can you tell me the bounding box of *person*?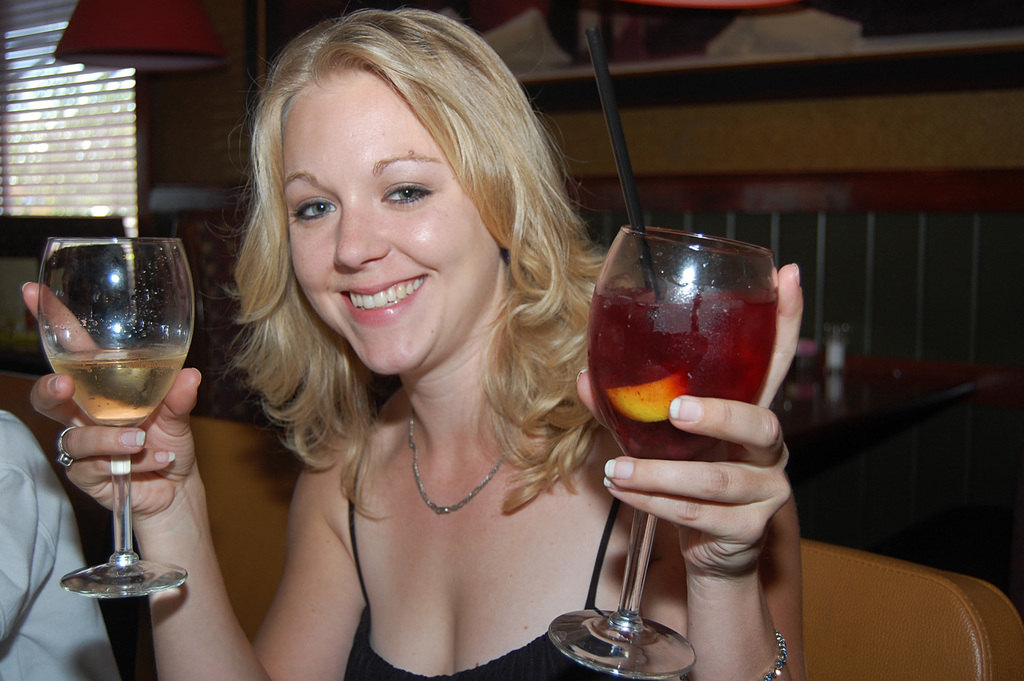
(0, 409, 121, 680).
